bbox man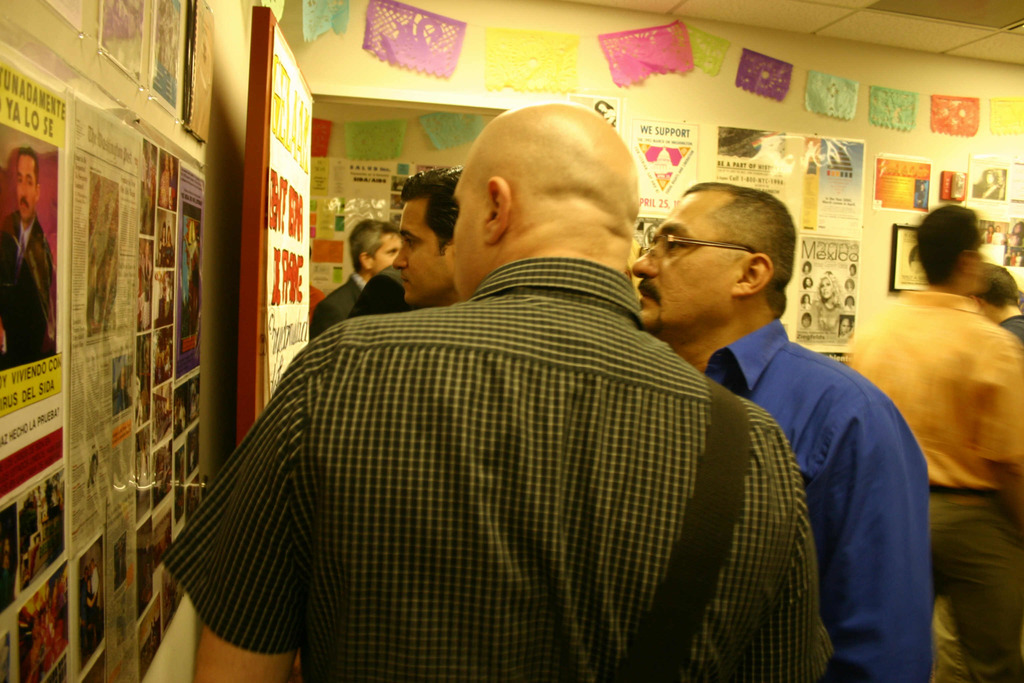
Rect(619, 182, 930, 679)
